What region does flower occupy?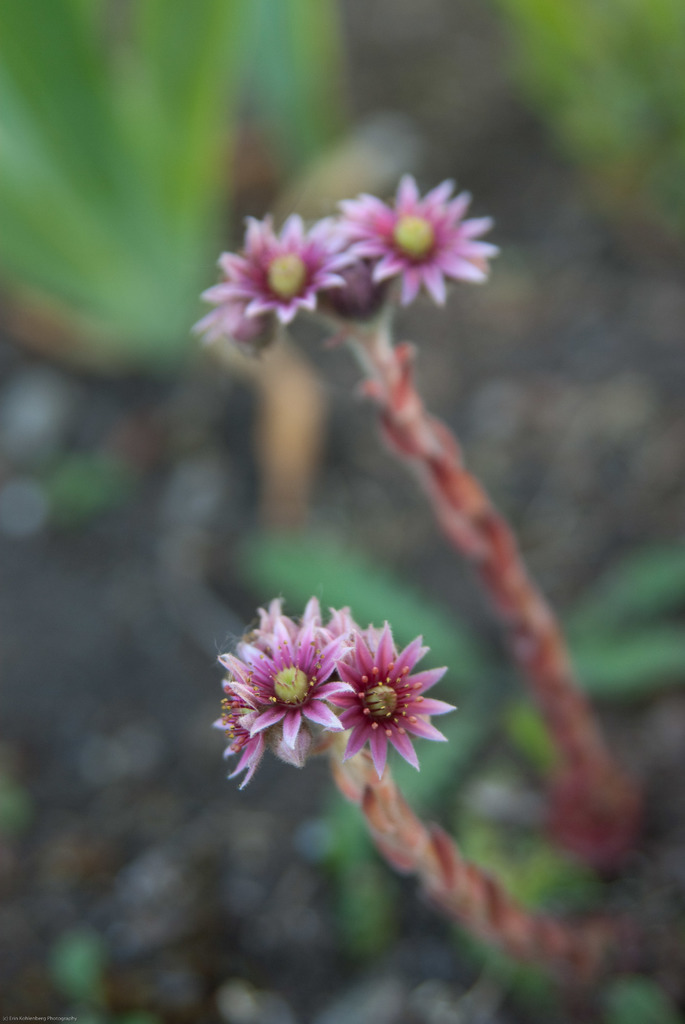
l=320, t=615, r=457, b=772.
